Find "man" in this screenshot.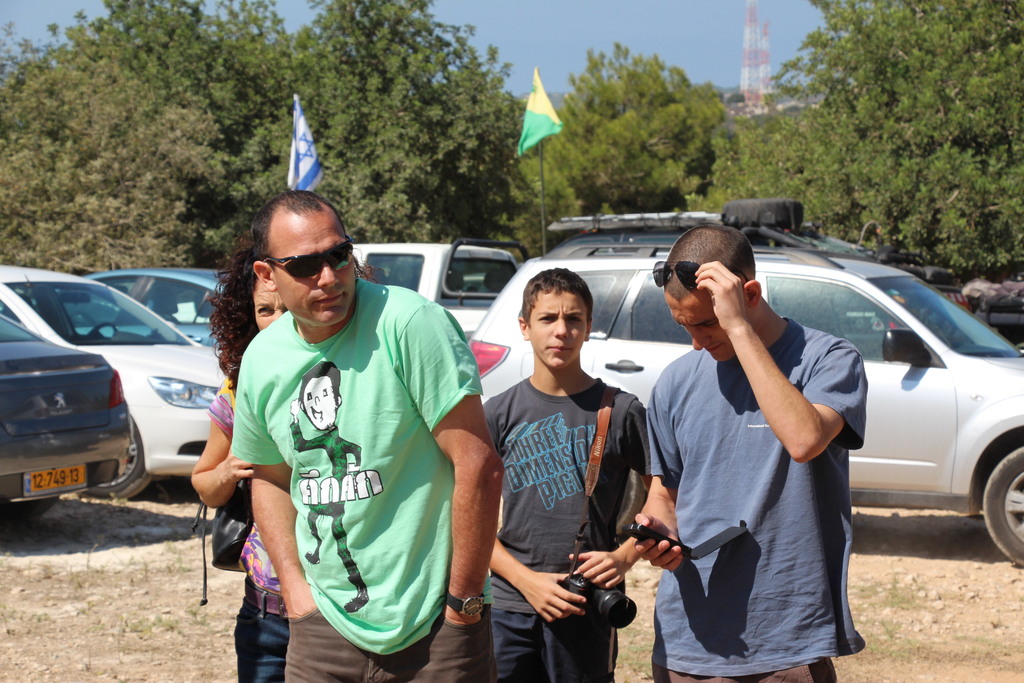
The bounding box for "man" is x1=226, y1=193, x2=504, y2=682.
